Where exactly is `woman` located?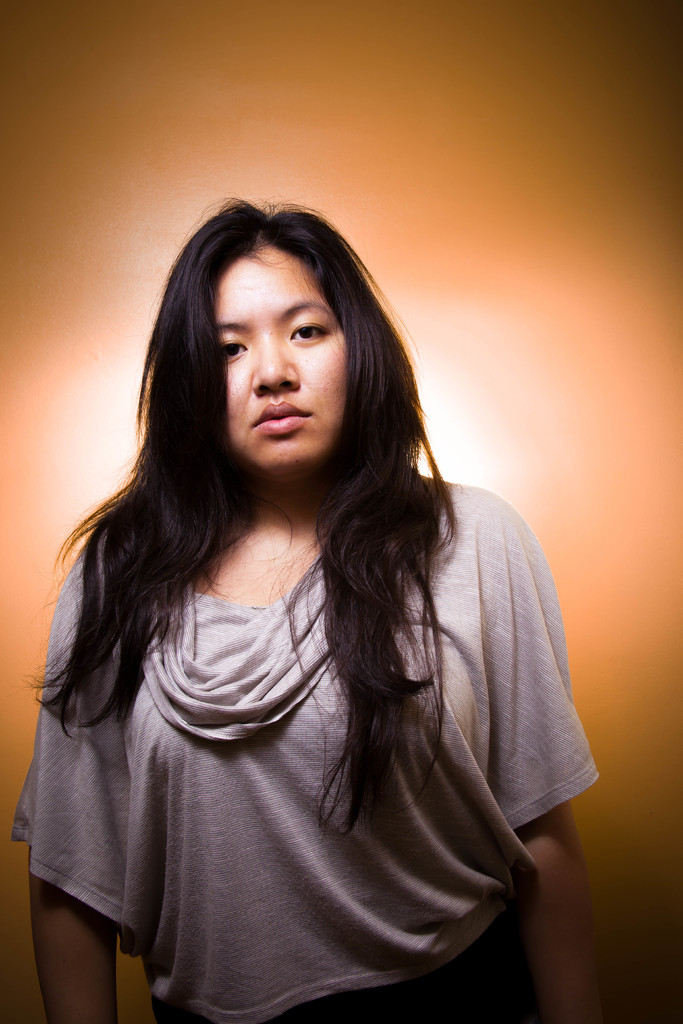
Its bounding box is bbox=(19, 198, 609, 984).
